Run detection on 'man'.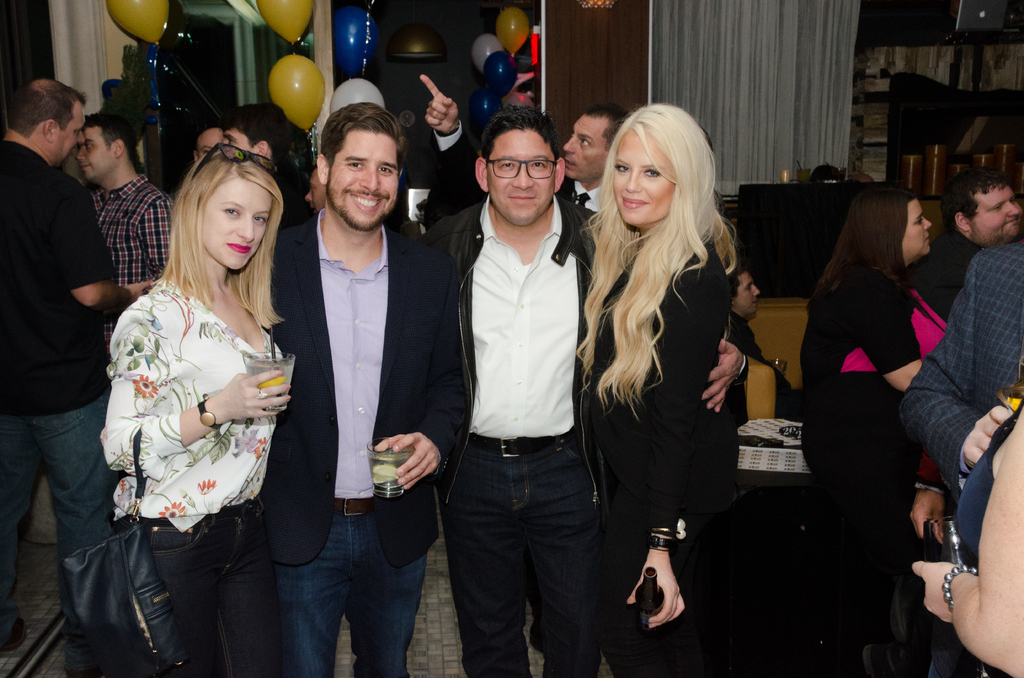
Result: 418, 72, 630, 226.
